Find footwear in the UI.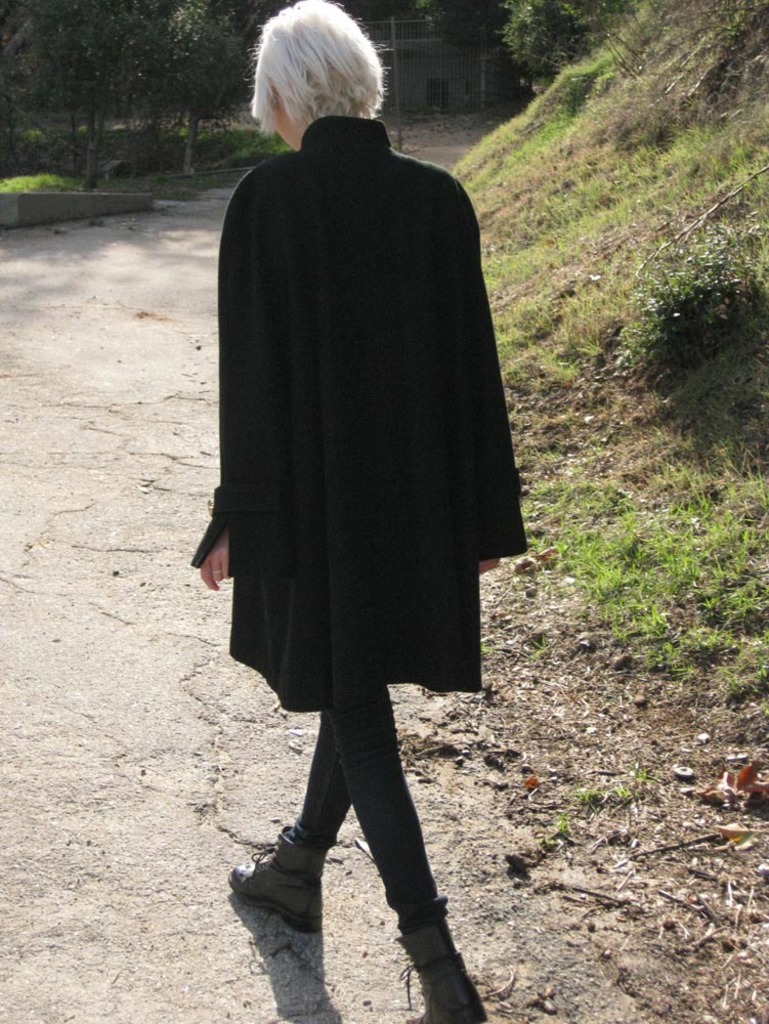
UI element at 225/828/329/928.
